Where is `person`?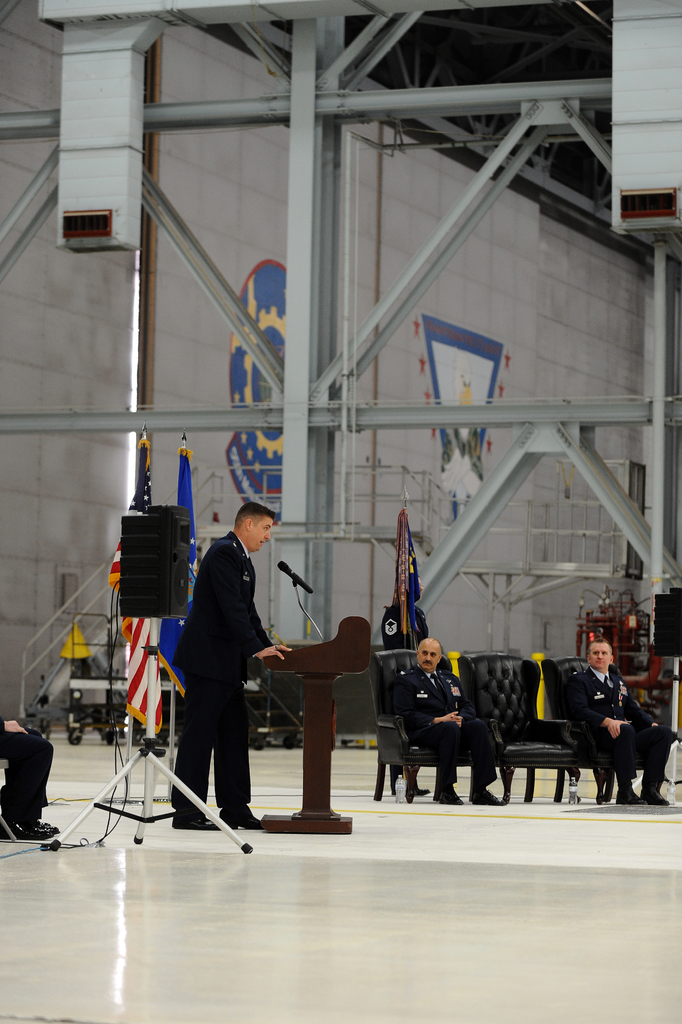
(left=561, top=640, right=675, bottom=808).
